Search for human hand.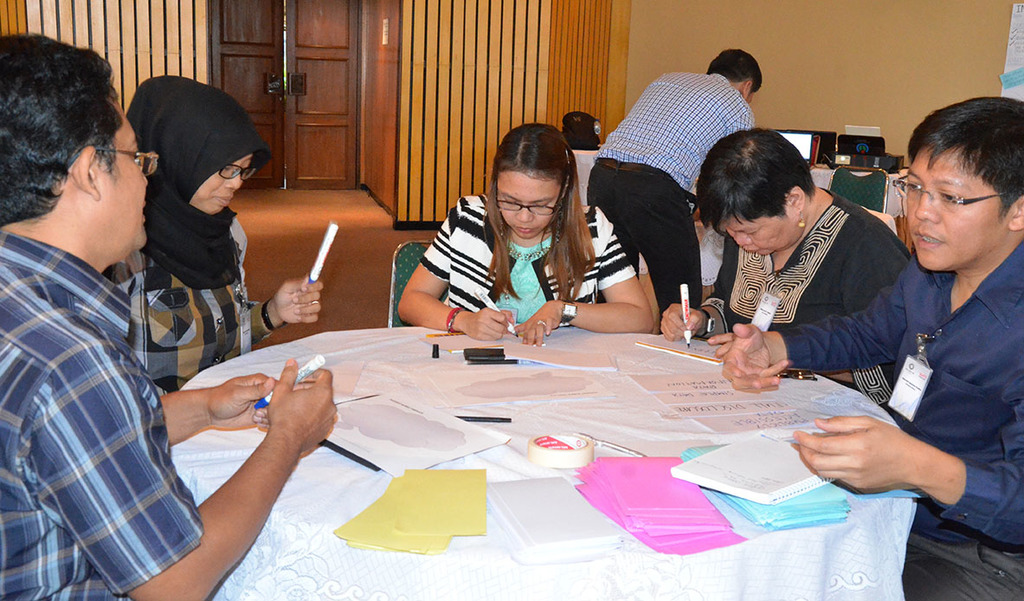
Found at <region>718, 320, 789, 396</region>.
